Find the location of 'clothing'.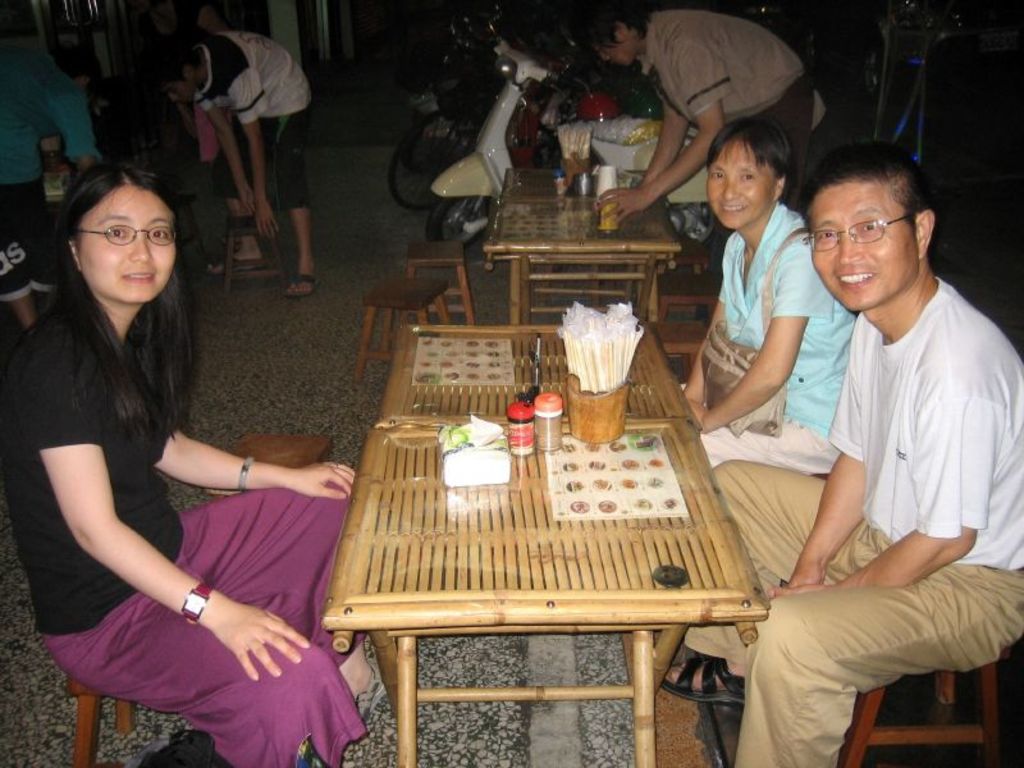
Location: [left=699, top=202, right=856, bottom=476].
